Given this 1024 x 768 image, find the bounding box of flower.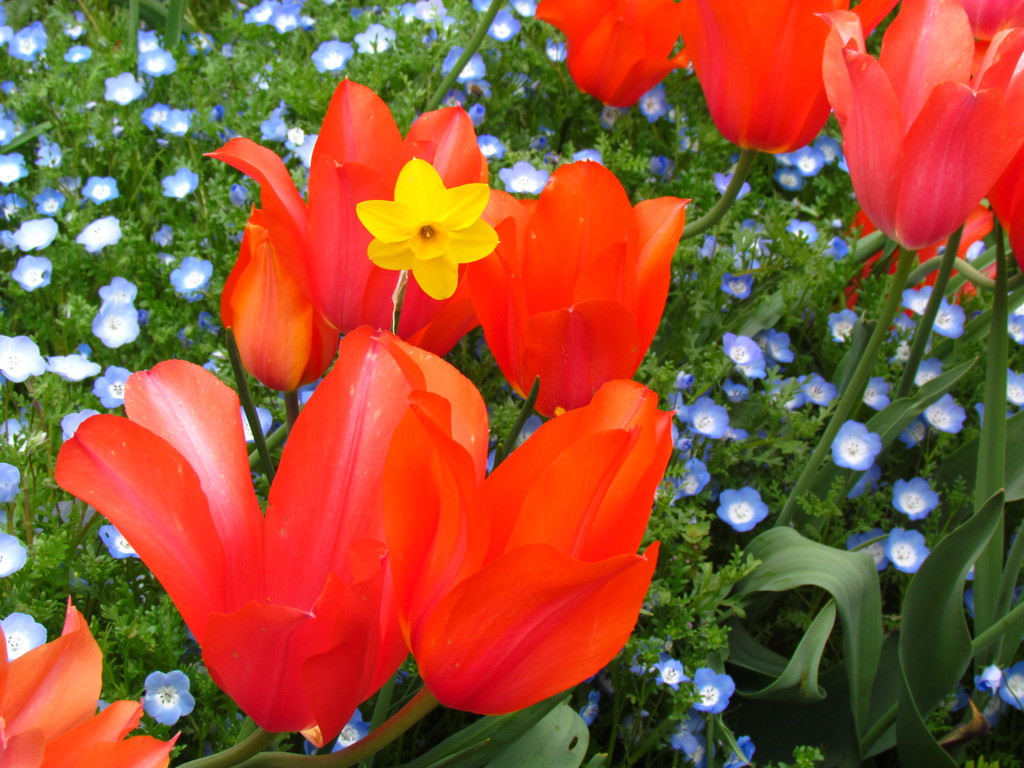
detection(666, 714, 705, 762).
